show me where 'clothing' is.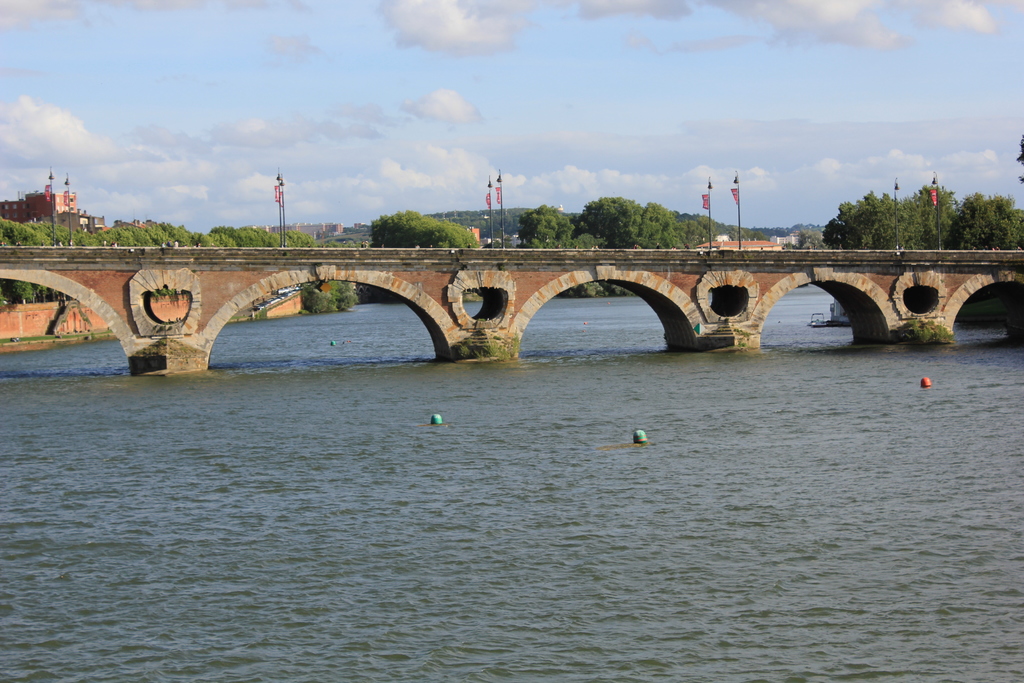
'clothing' is at rect(110, 242, 115, 245).
